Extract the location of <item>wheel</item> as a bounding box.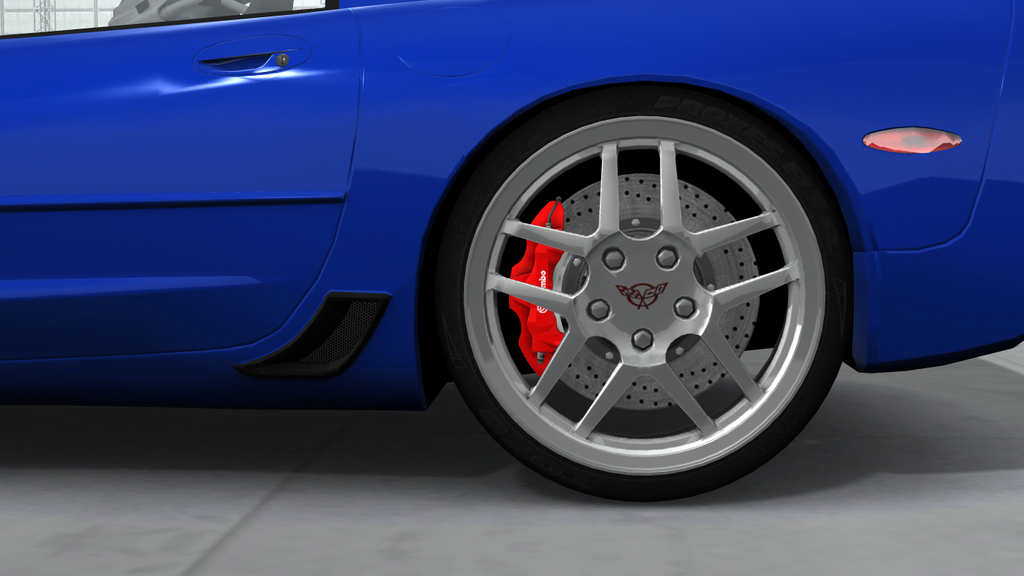
441, 84, 846, 507.
